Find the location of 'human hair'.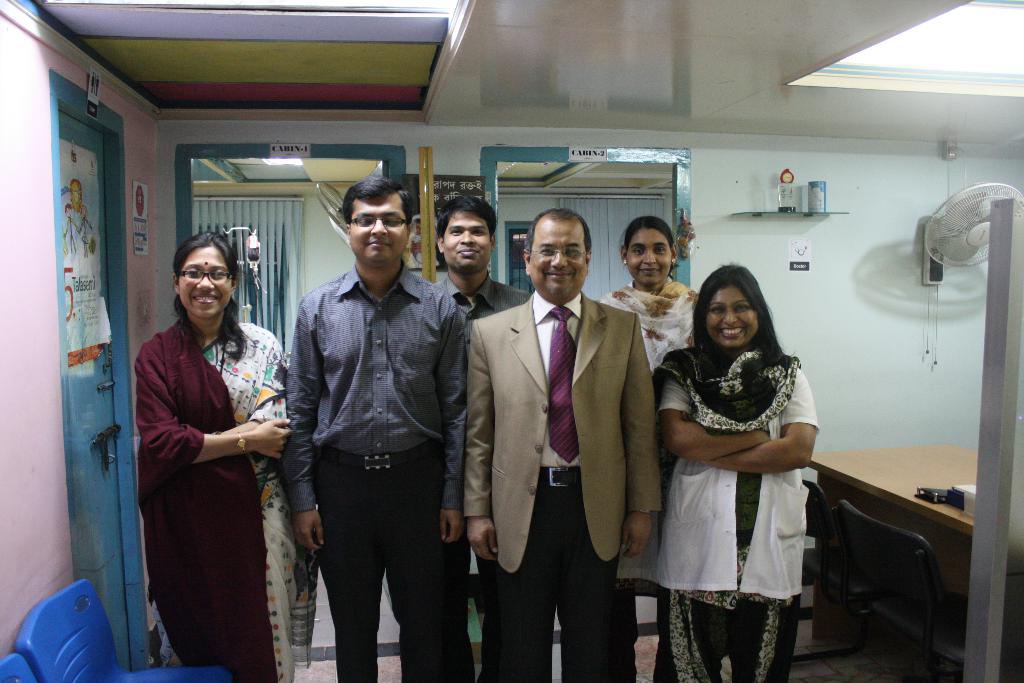
Location: (525,204,592,261).
